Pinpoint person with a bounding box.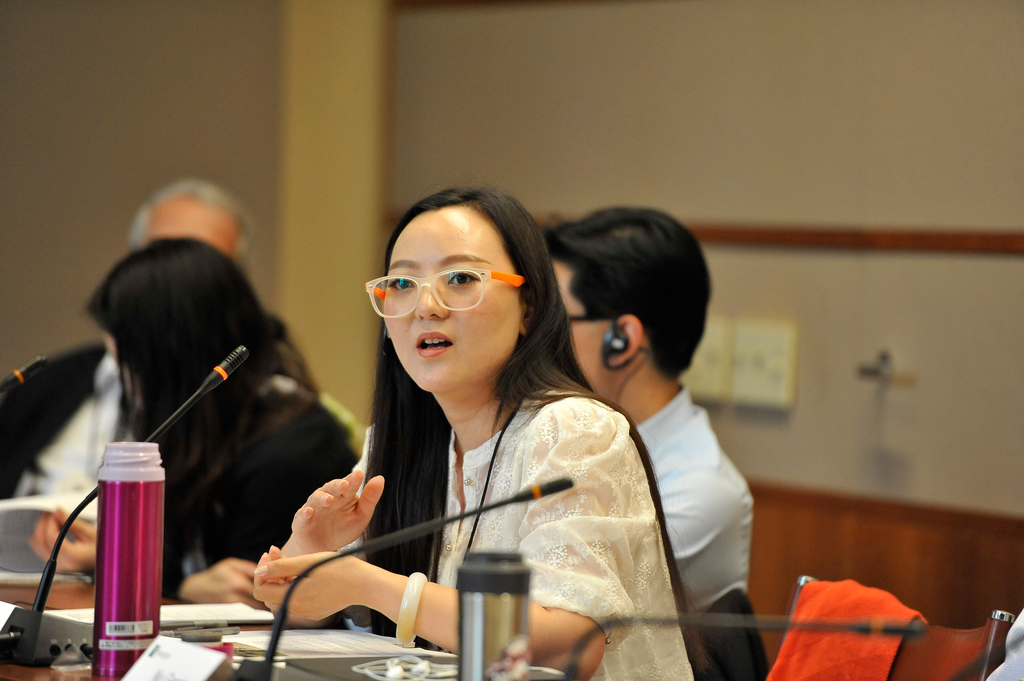
(40, 227, 362, 587).
